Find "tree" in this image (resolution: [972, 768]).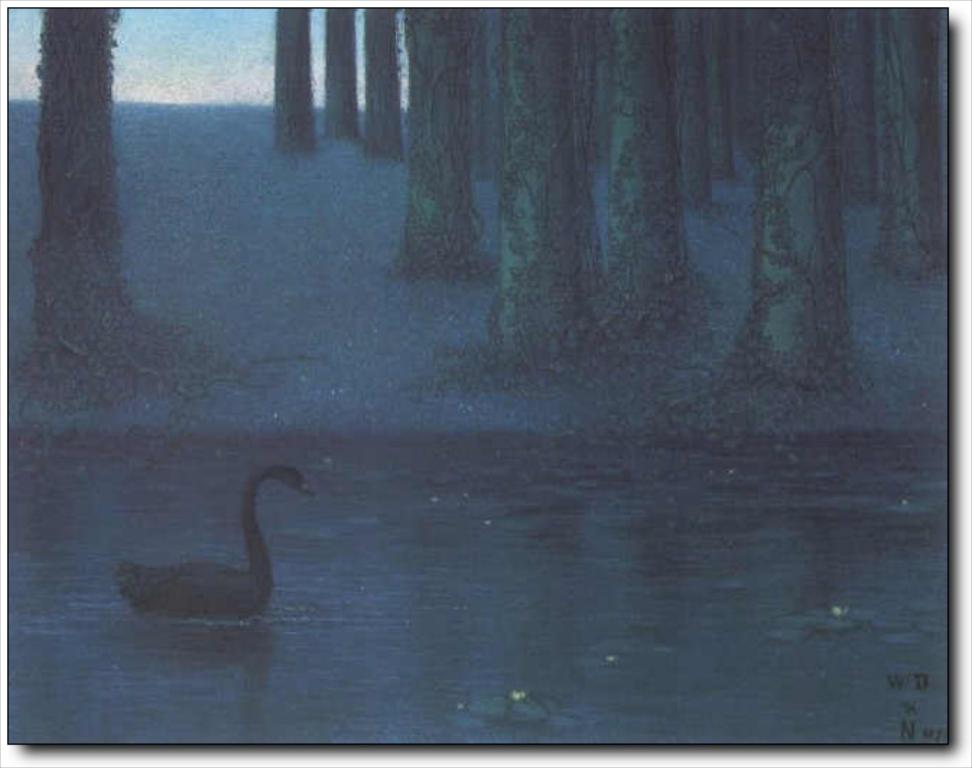
rect(679, 0, 754, 183).
